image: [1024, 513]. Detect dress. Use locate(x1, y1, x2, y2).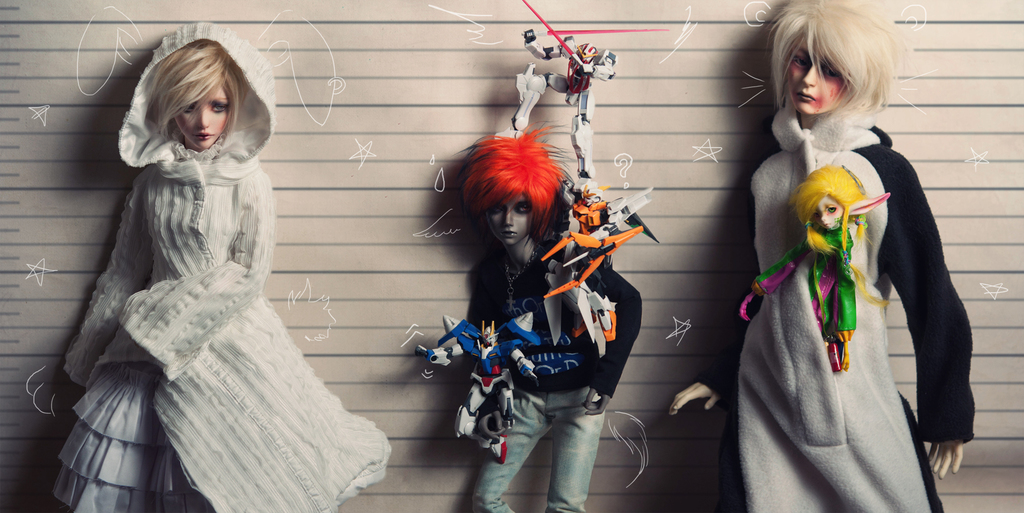
locate(52, 20, 389, 512).
